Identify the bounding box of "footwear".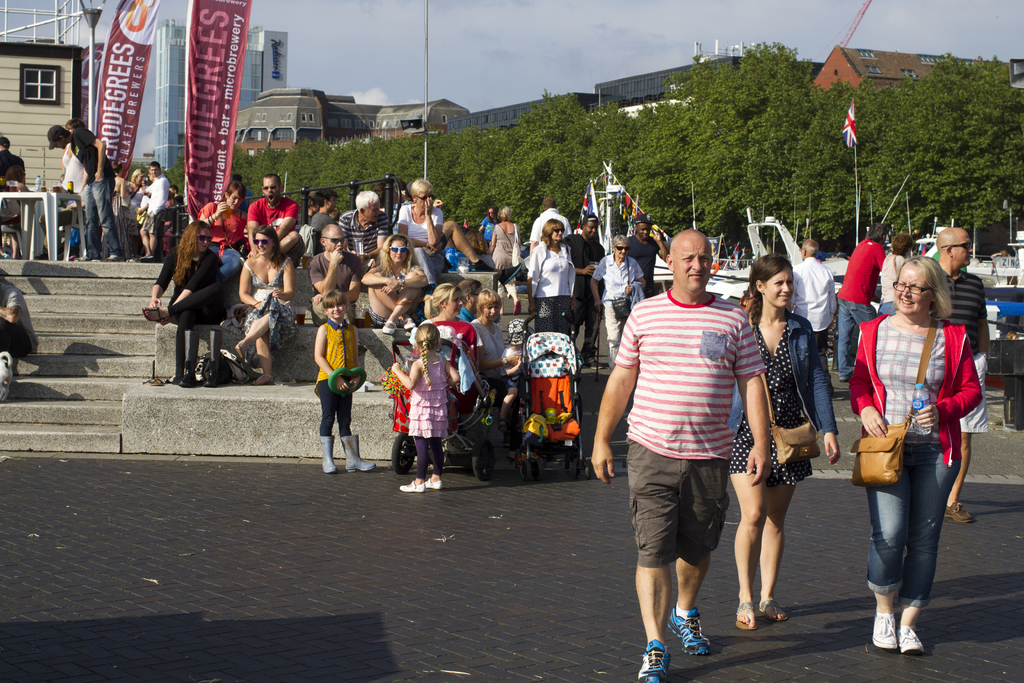
locate(512, 299, 522, 313).
